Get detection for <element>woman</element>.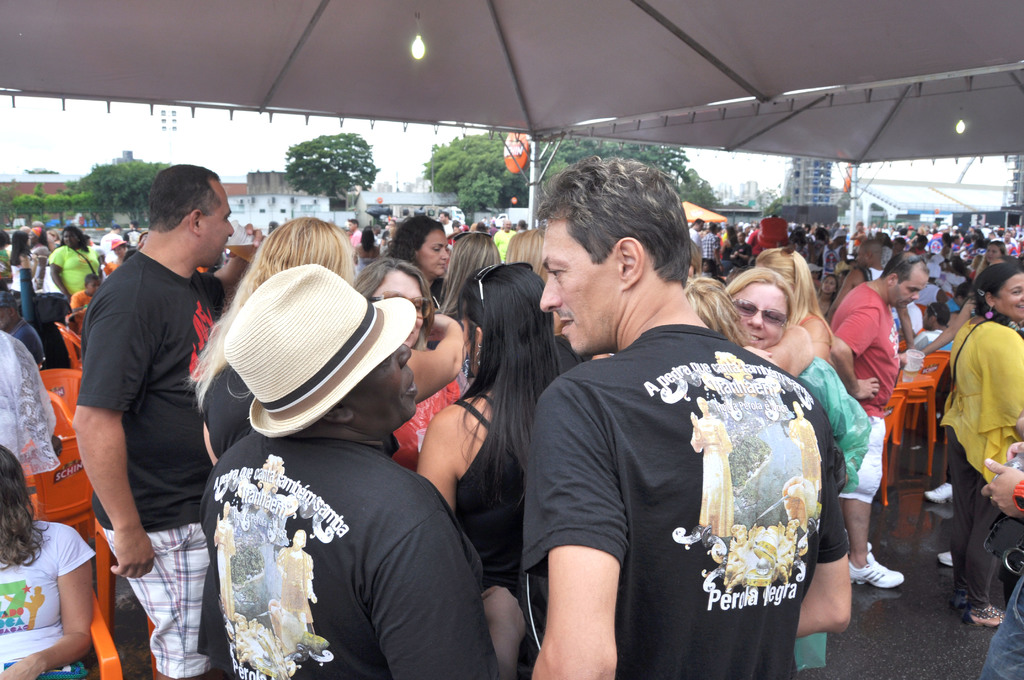
Detection: locate(941, 266, 1023, 619).
